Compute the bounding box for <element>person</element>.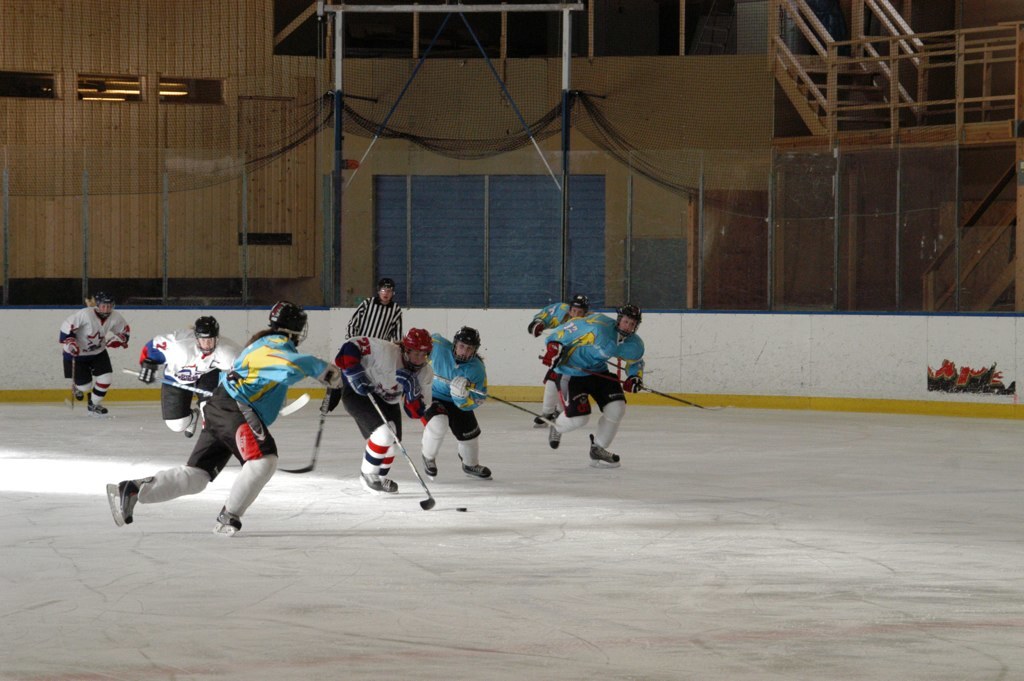
[left=108, top=299, right=346, bottom=535].
